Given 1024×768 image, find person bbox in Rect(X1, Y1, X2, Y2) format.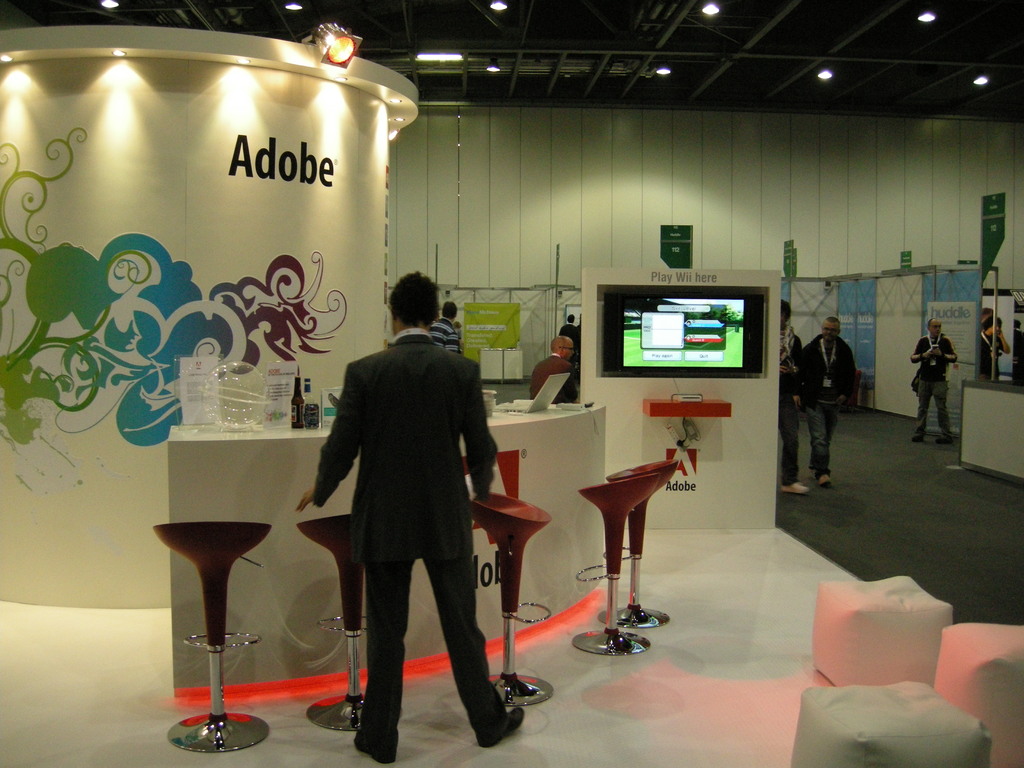
Rect(787, 318, 850, 497).
